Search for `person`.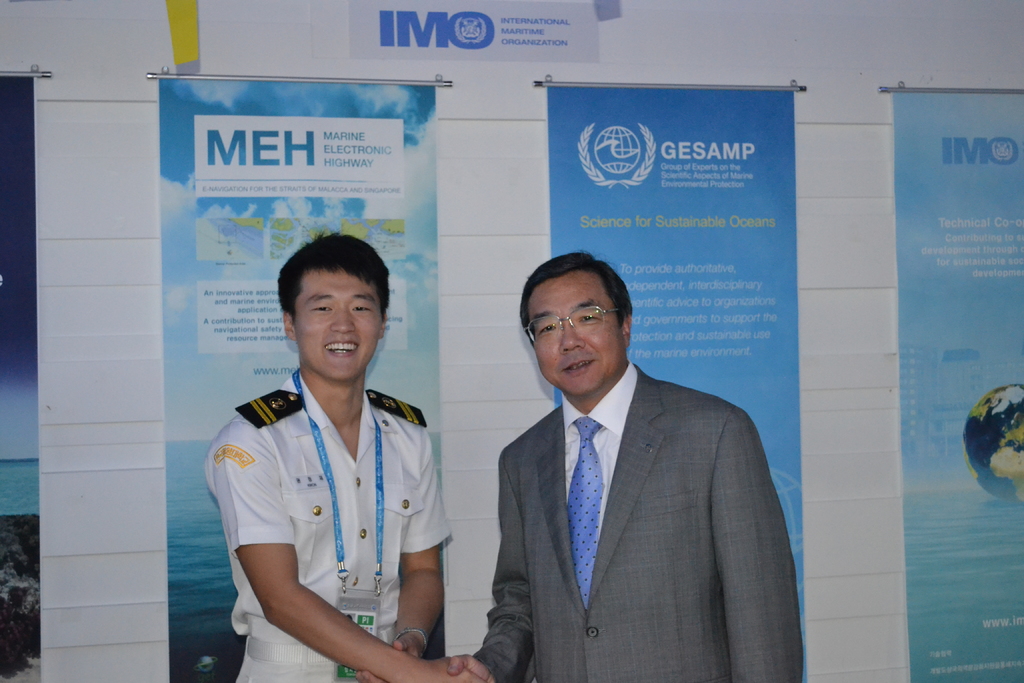
Found at (195,240,446,671).
